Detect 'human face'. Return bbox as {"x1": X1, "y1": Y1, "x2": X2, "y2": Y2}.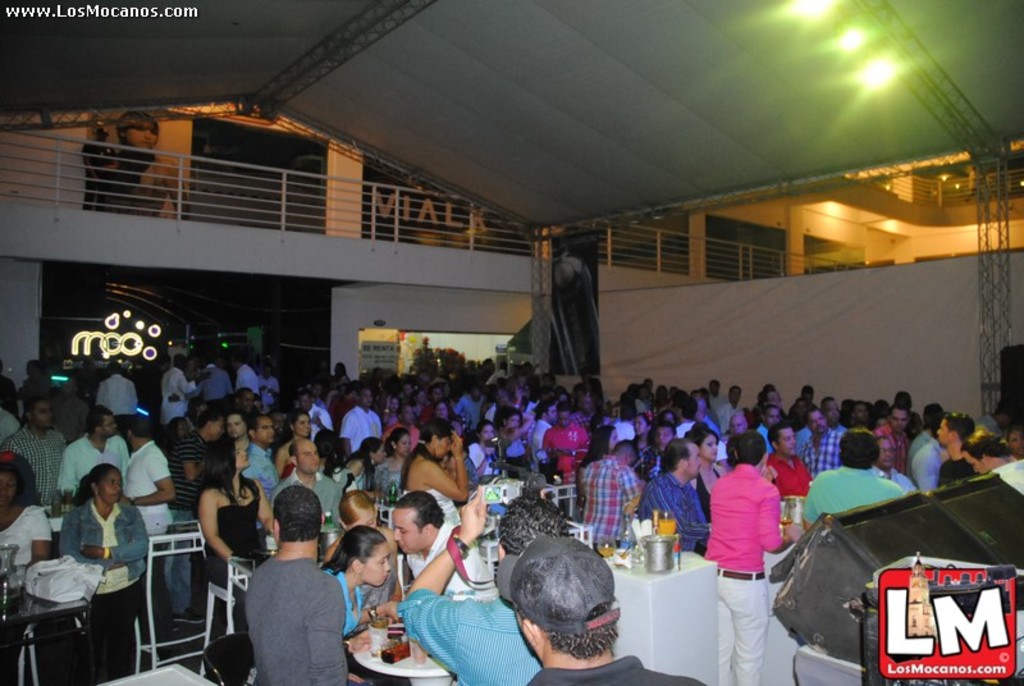
{"x1": 233, "y1": 440, "x2": 250, "y2": 470}.
